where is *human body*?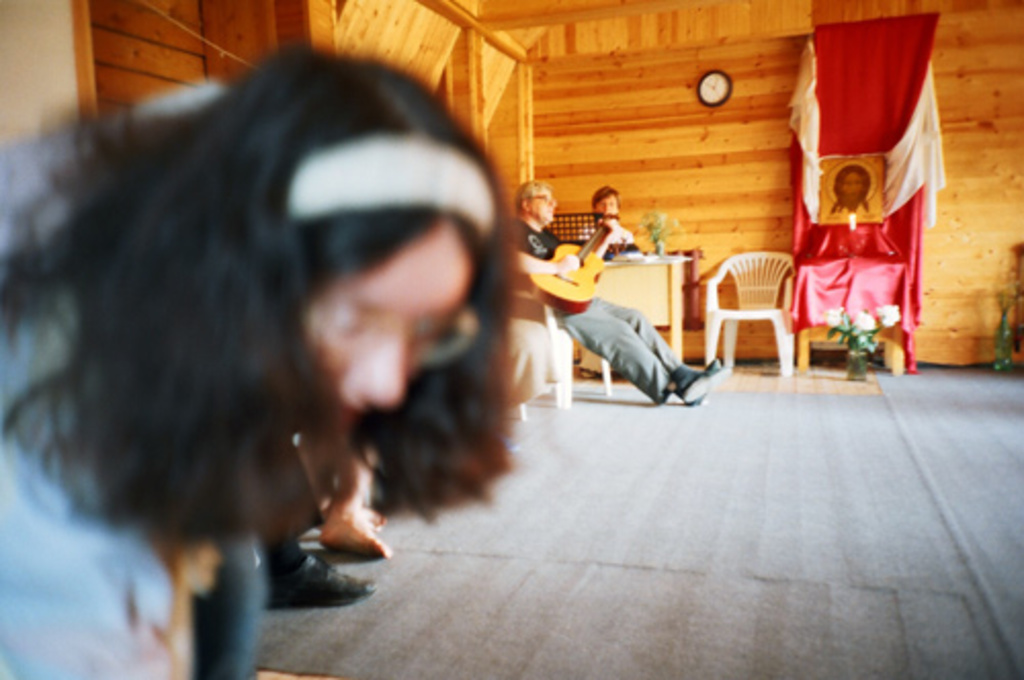
l=578, t=221, r=633, b=246.
